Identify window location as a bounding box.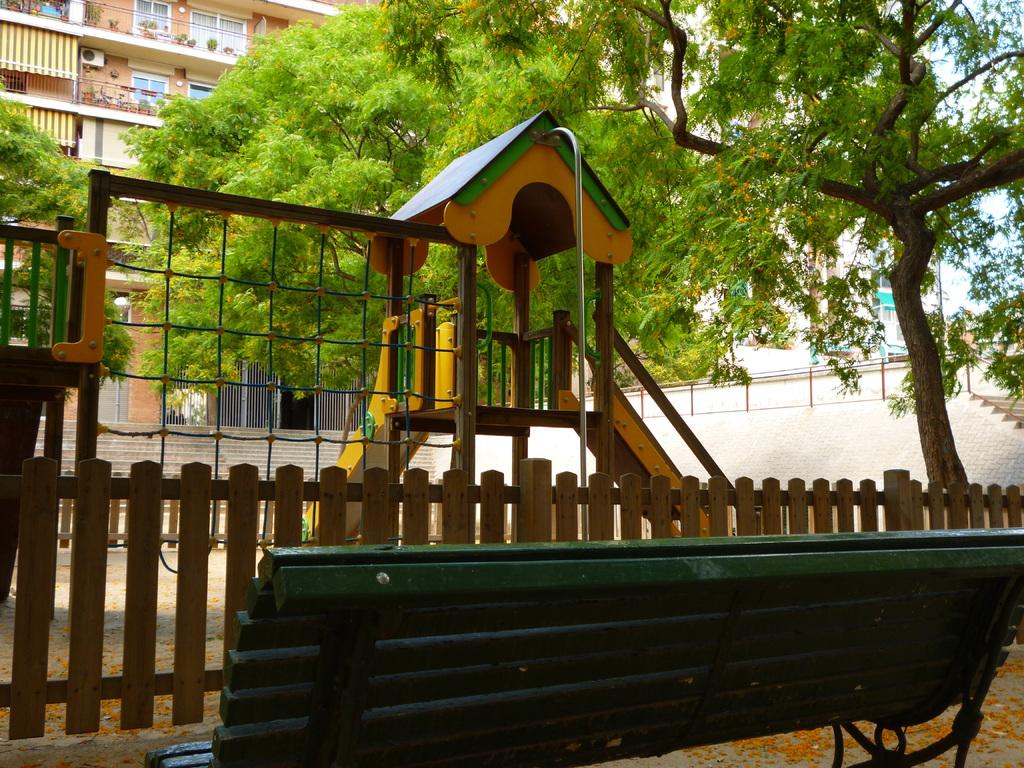
select_region(132, 0, 170, 34).
